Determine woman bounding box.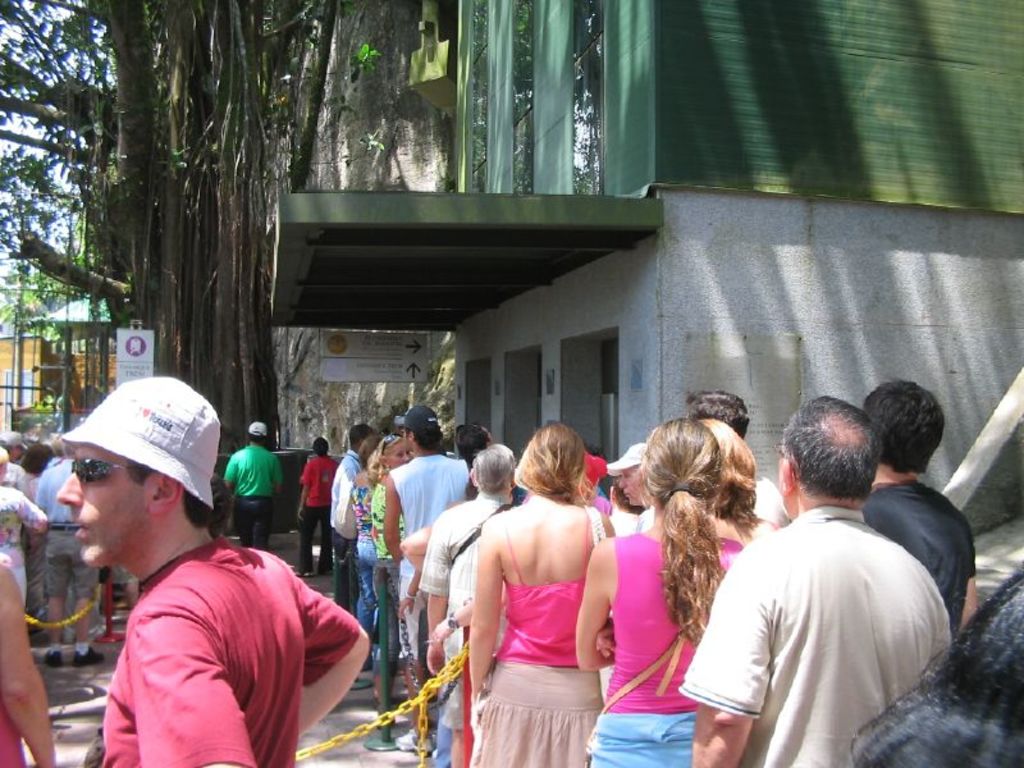
Determined: <region>439, 420, 623, 764</region>.
